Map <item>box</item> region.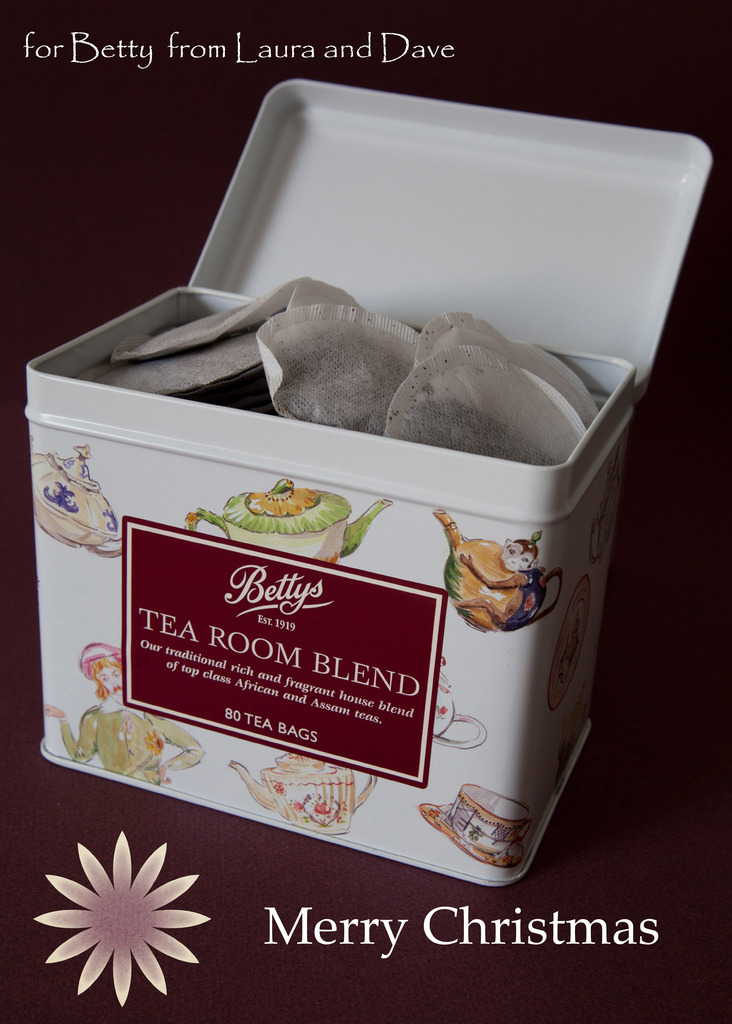
Mapped to (12, 84, 704, 844).
